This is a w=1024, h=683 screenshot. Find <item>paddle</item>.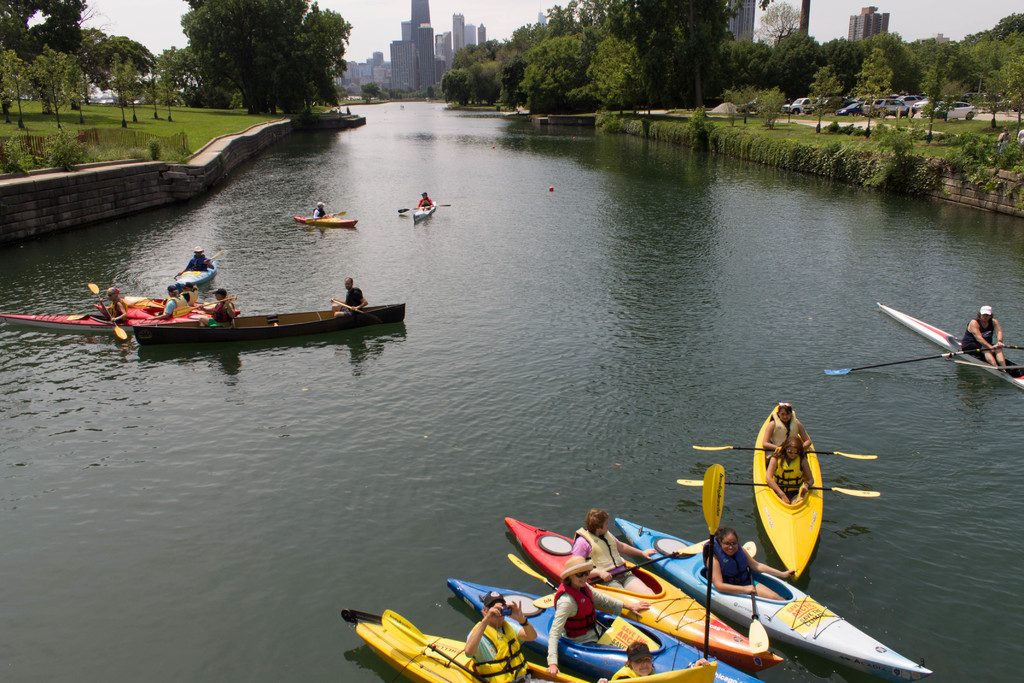
Bounding box: (401,197,453,213).
